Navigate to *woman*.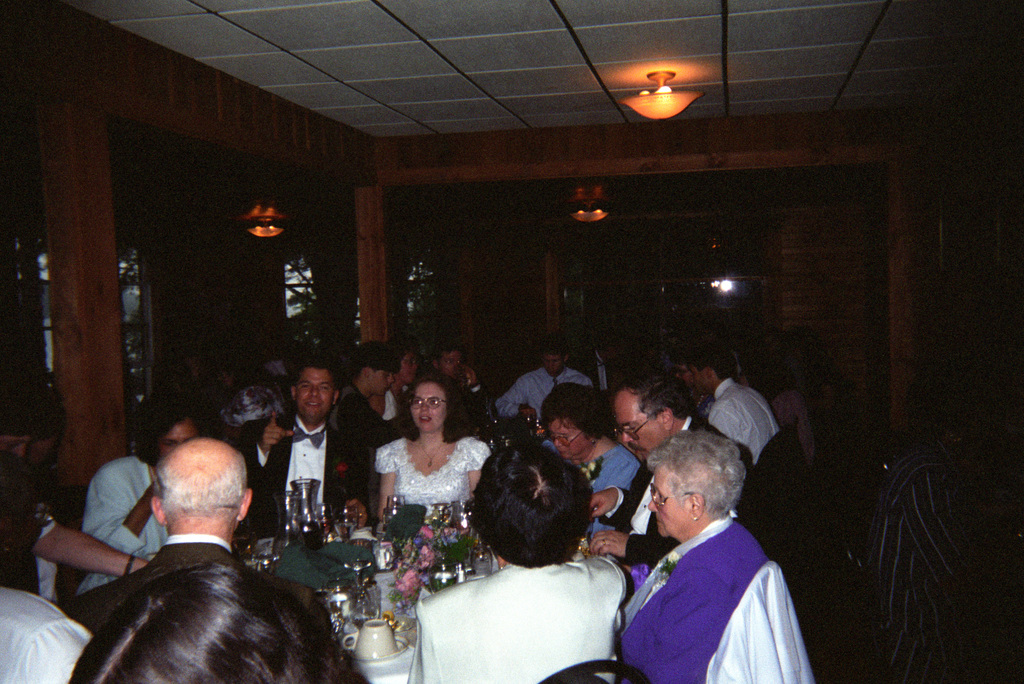
Navigation target: l=380, t=374, r=493, b=525.
